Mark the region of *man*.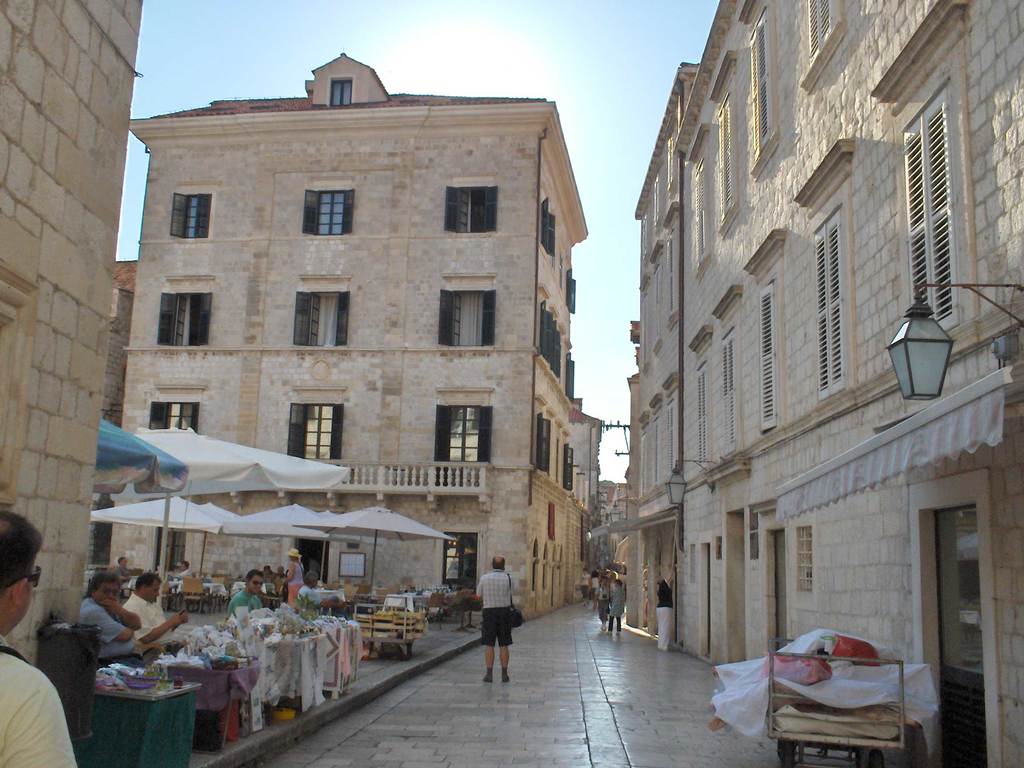
Region: 118, 572, 191, 659.
